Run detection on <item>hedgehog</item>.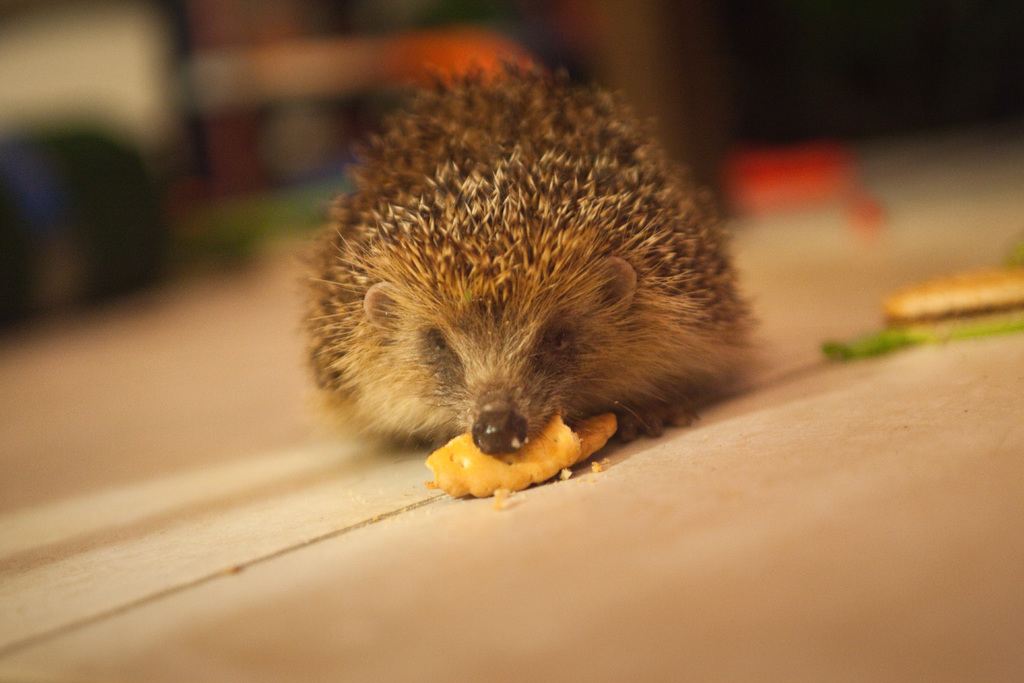
Result: 292, 47, 767, 457.
